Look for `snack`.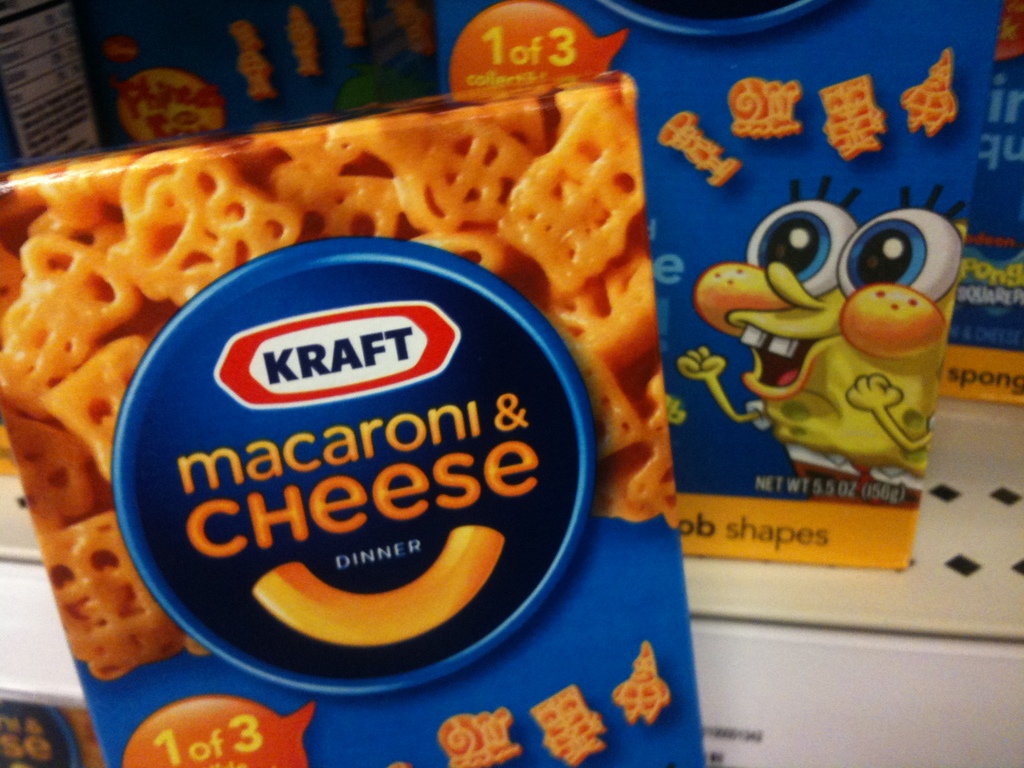
Found: {"x1": 115, "y1": 72, "x2": 234, "y2": 151}.
